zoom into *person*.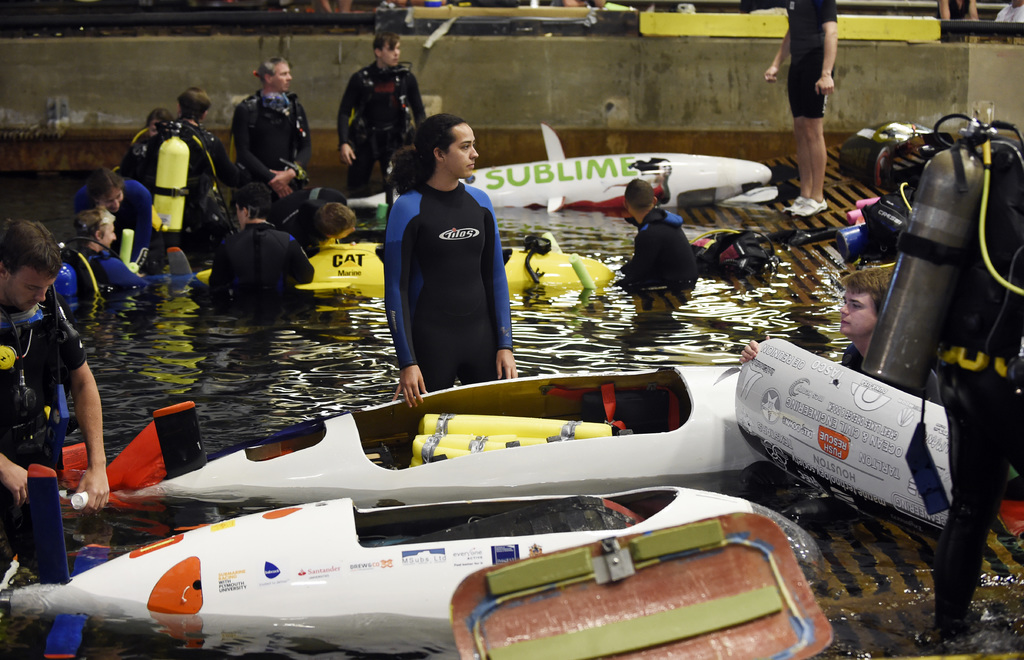
Zoom target: box(118, 101, 176, 197).
